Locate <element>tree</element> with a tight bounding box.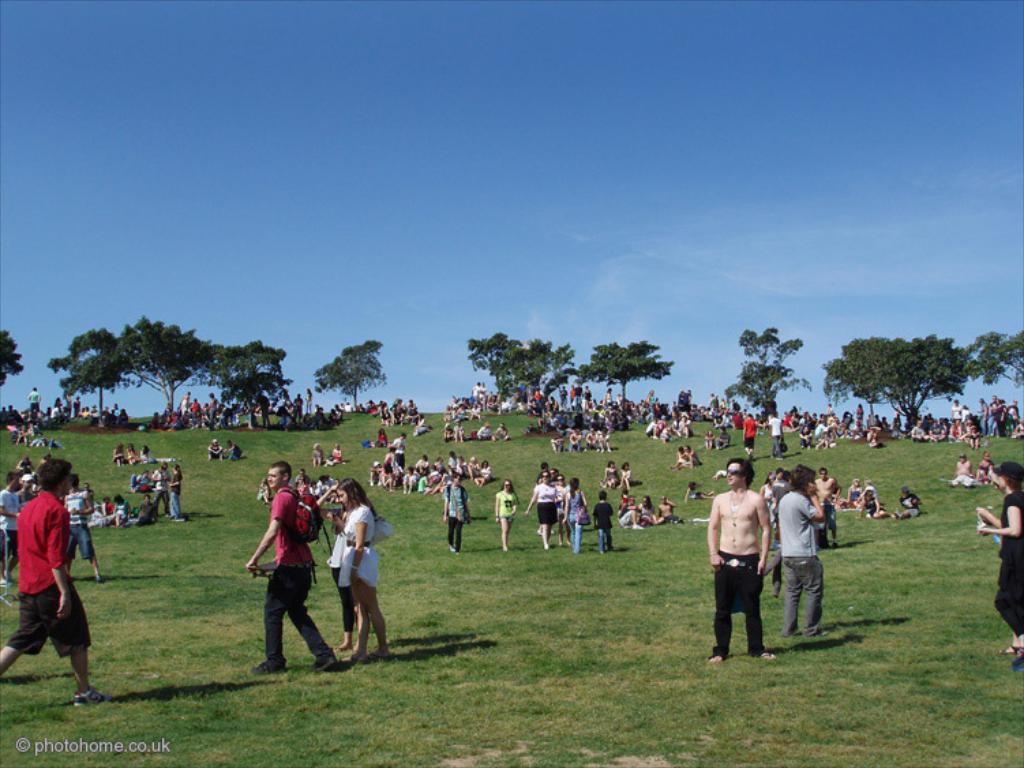
bbox=[819, 333, 972, 428].
